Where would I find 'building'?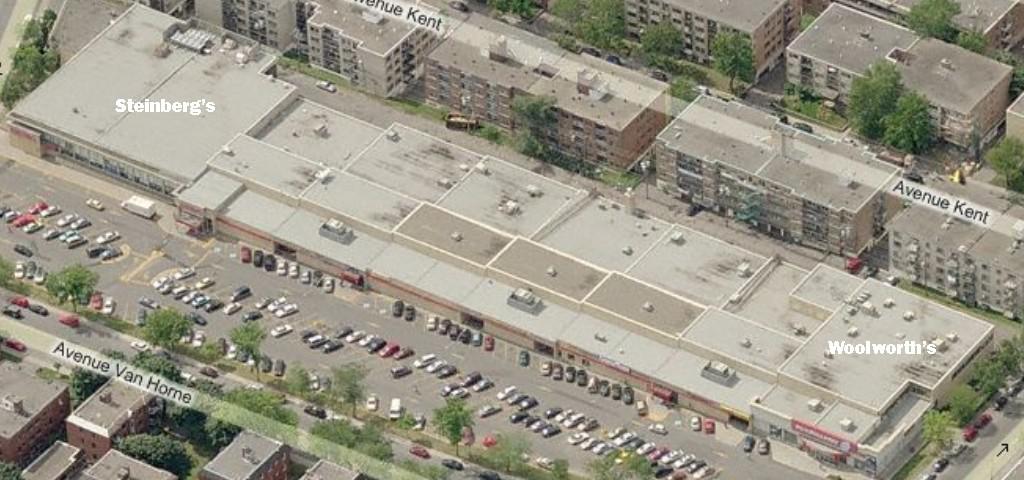
At (left=792, top=1, right=1013, bottom=149).
